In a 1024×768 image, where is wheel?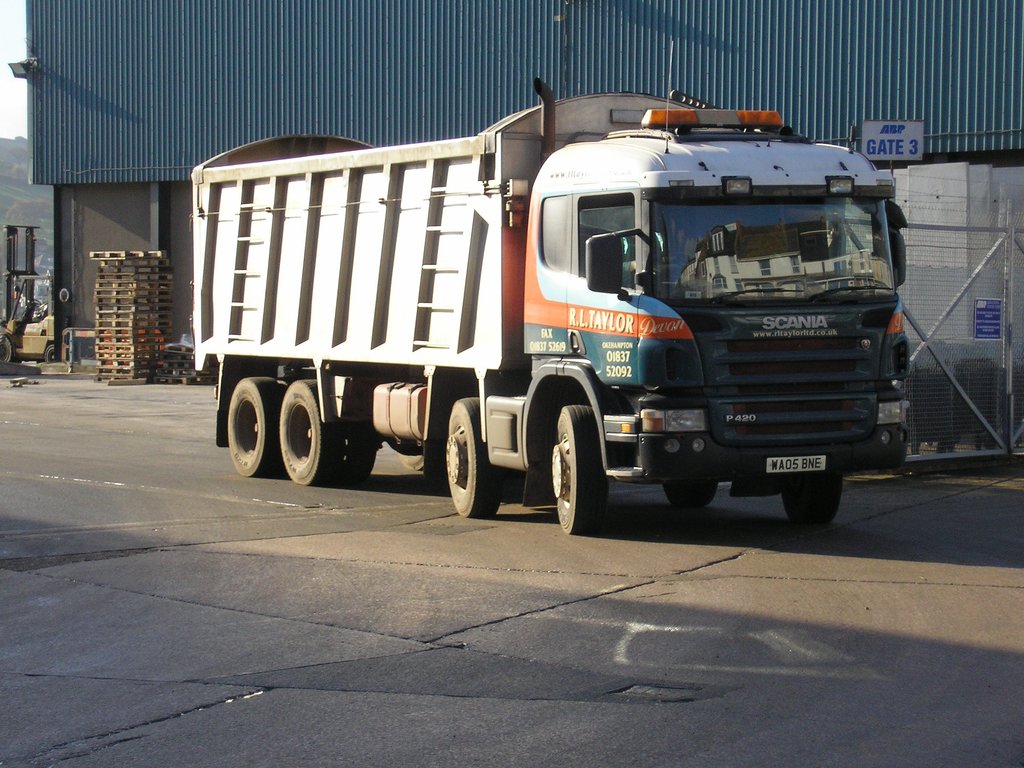
l=781, t=477, r=842, b=522.
